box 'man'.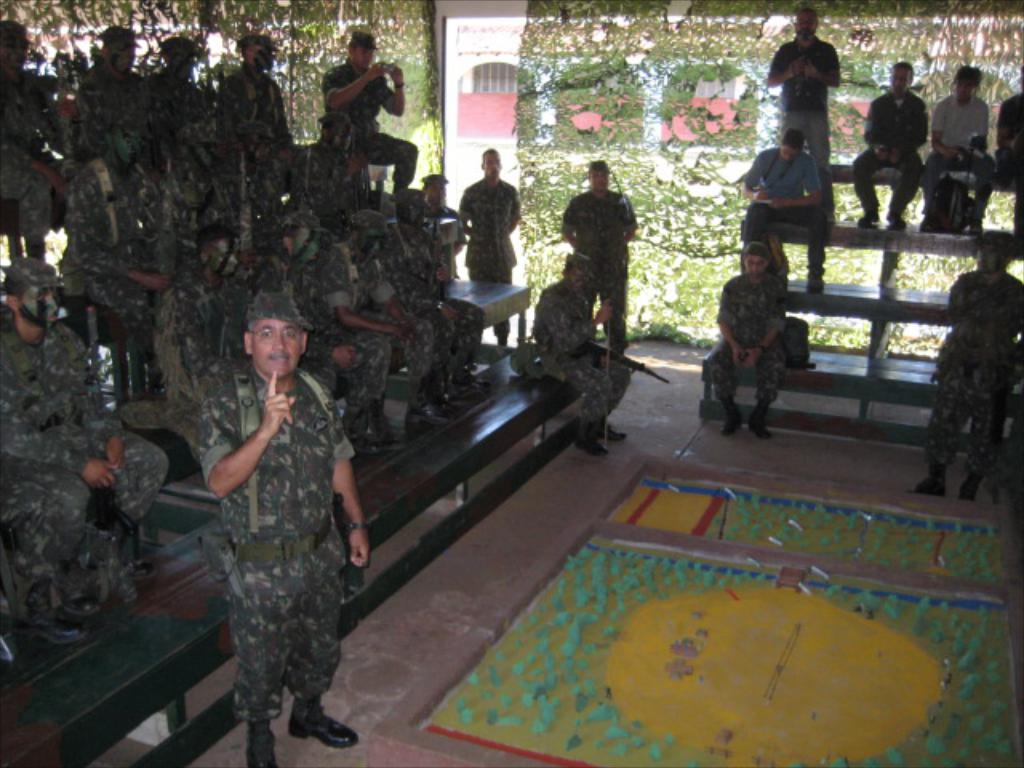
(426,170,461,266).
